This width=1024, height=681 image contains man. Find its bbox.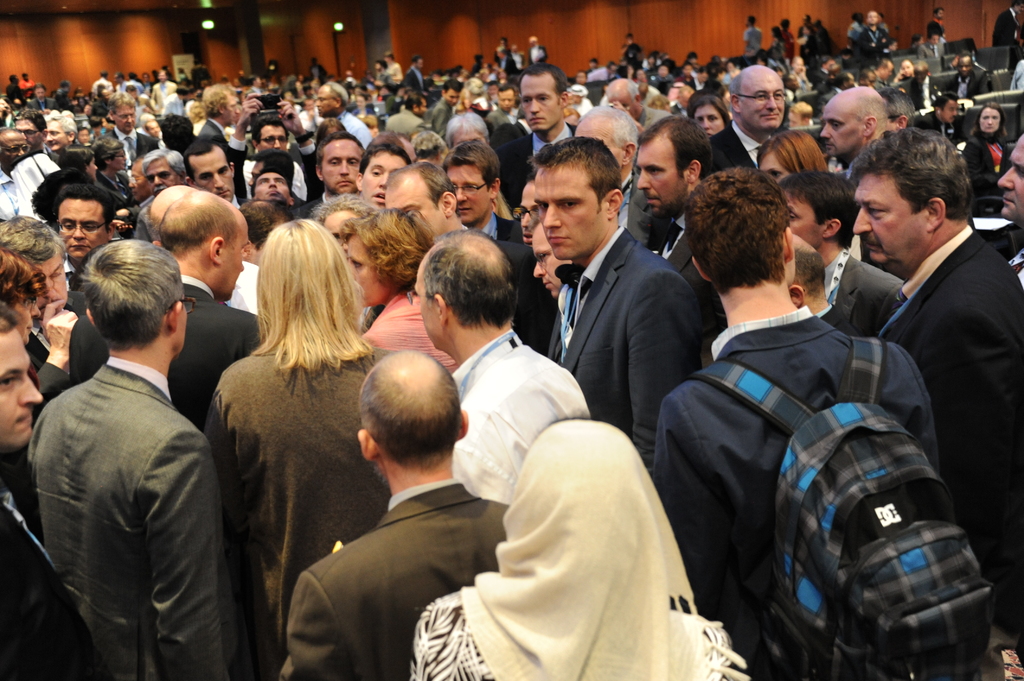
pyautogui.locateOnScreen(449, 110, 486, 141).
